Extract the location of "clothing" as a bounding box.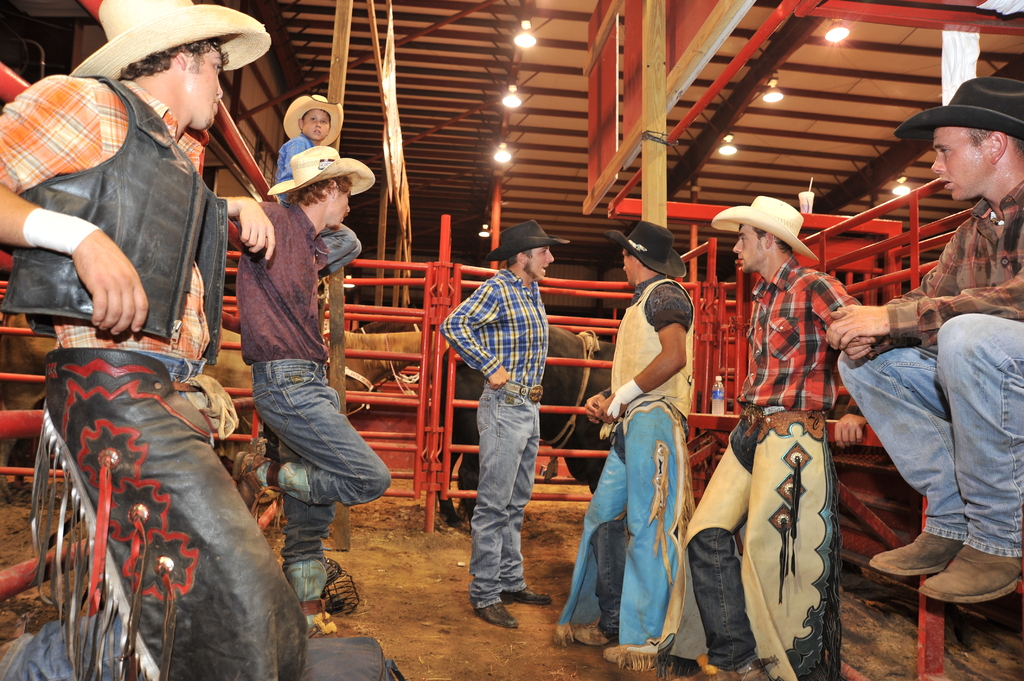
detection(837, 179, 1023, 558).
